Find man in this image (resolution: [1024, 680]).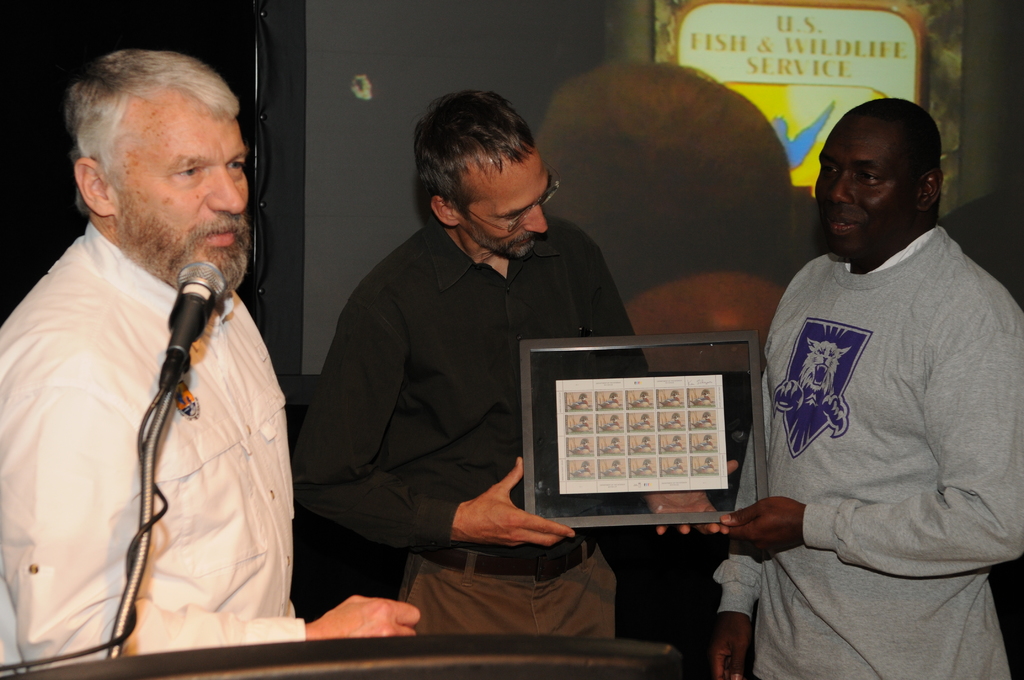
[296,99,749,635].
